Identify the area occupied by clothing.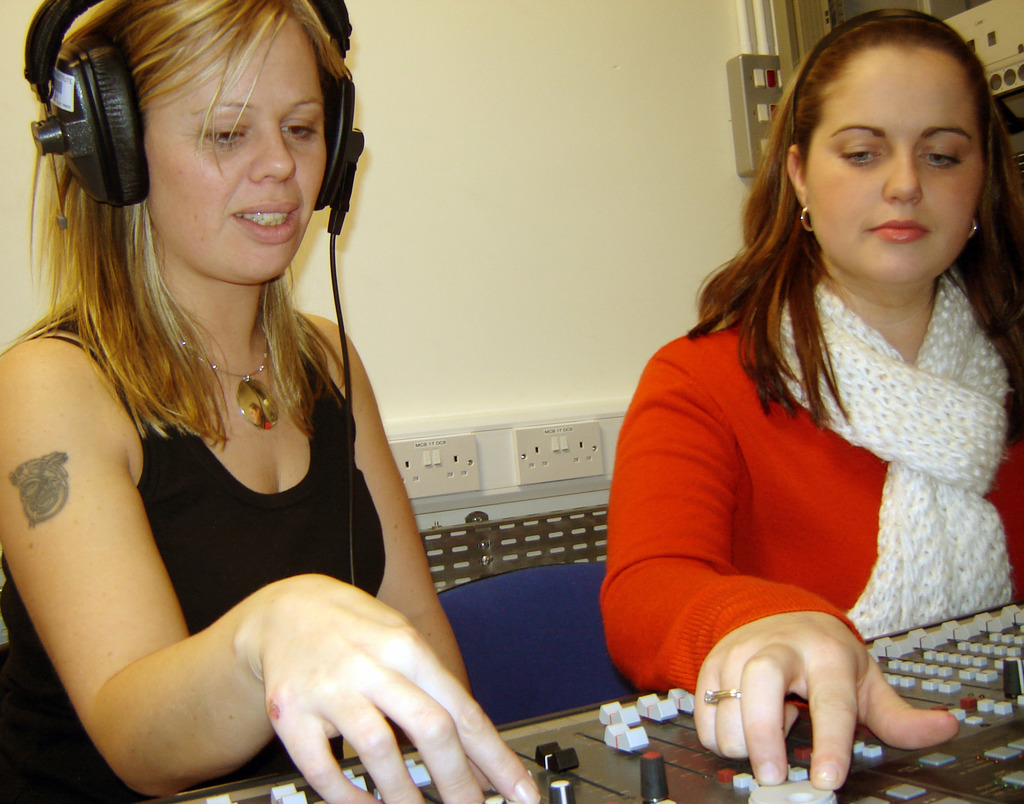
Area: region(601, 210, 1022, 740).
